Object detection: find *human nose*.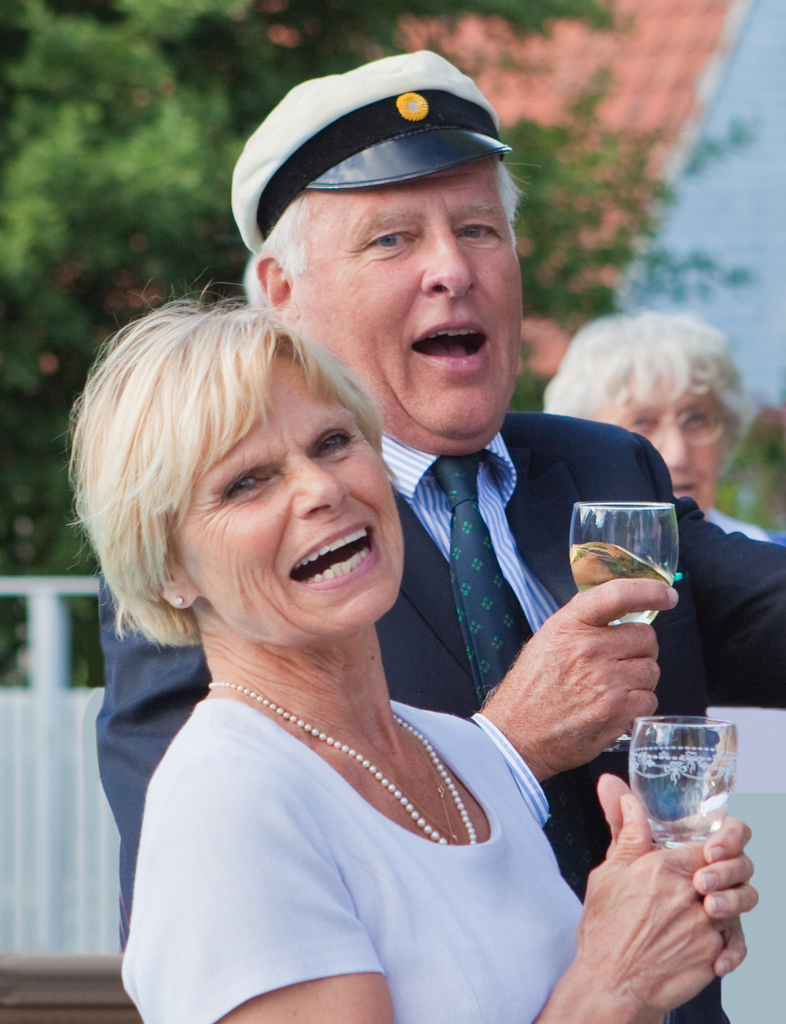
detection(296, 458, 356, 519).
